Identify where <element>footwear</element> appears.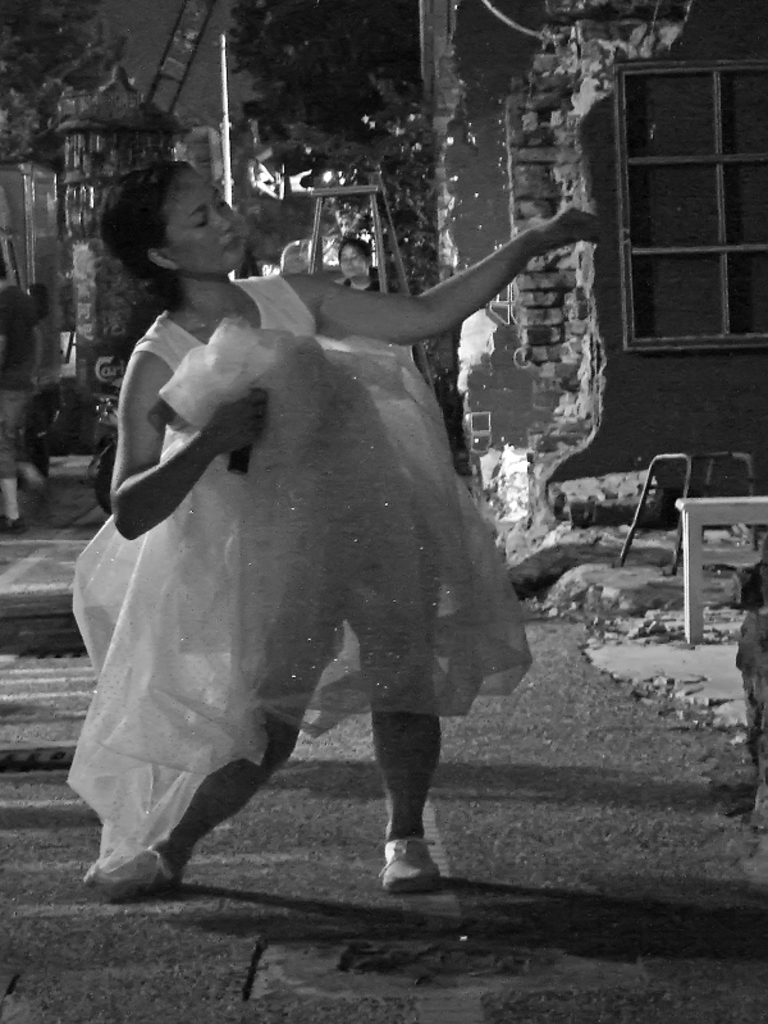
Appears at select_region(0, 511, 27, 535).
